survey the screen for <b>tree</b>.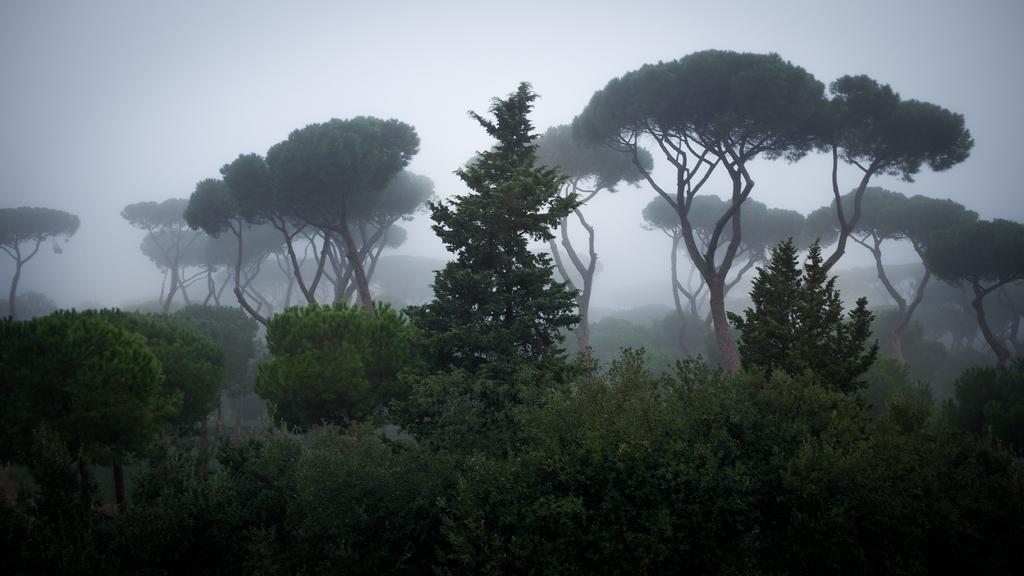
Survey found: locate(828, 181, 982, 383).
